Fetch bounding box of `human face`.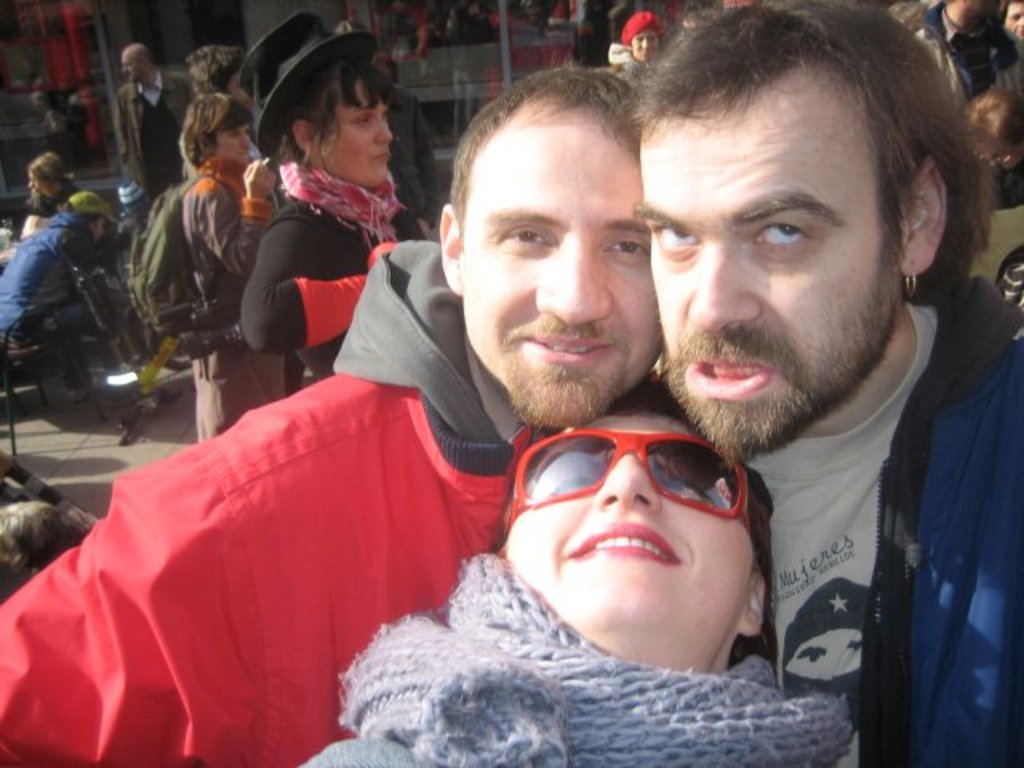
Bbox: 219 123 245 171.
